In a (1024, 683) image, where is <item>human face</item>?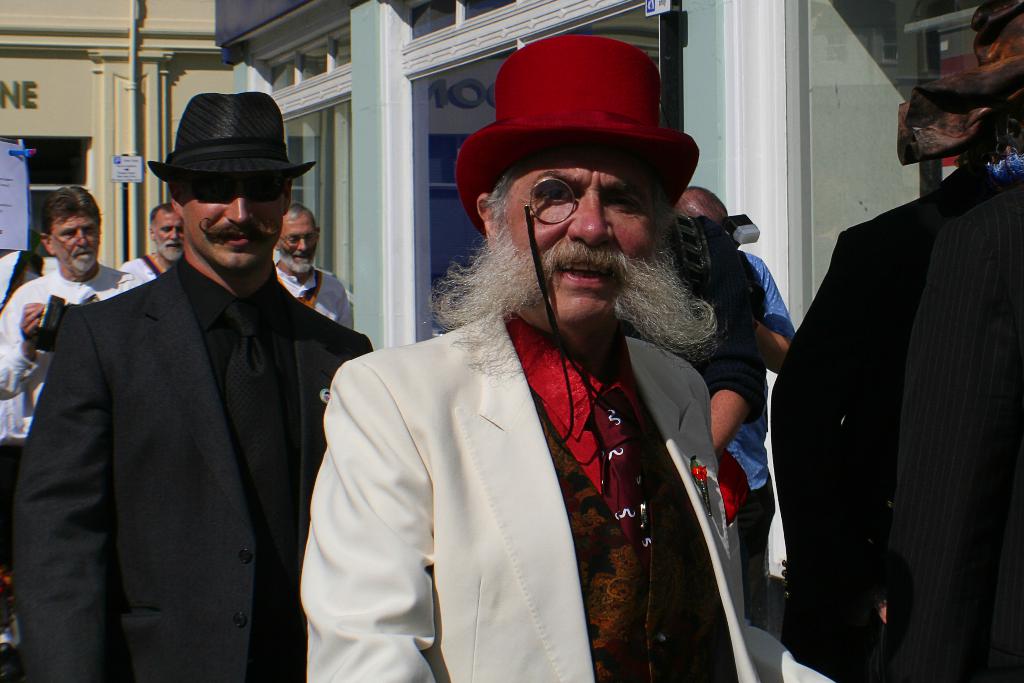
x1=154 y1=211 x2=187 y2=263.
